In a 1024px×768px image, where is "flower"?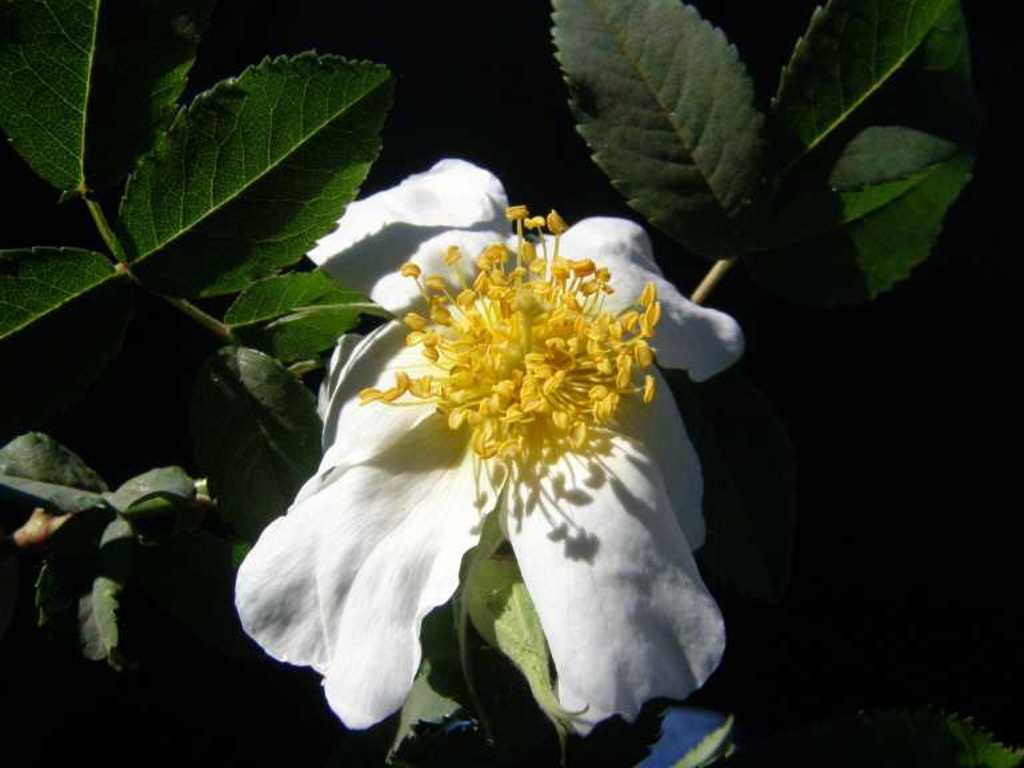
{"x1": 253, "y1": 180, "x2": 755, "y2": 731}.
